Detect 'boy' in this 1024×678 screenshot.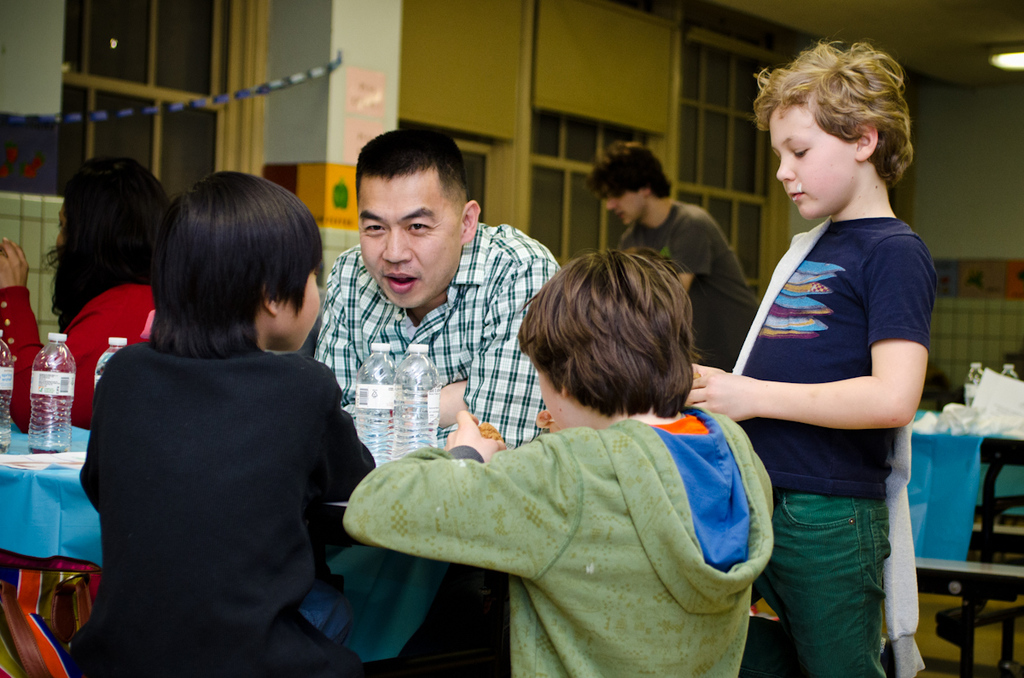
Detection: locate(684, 28, 936, 677).
